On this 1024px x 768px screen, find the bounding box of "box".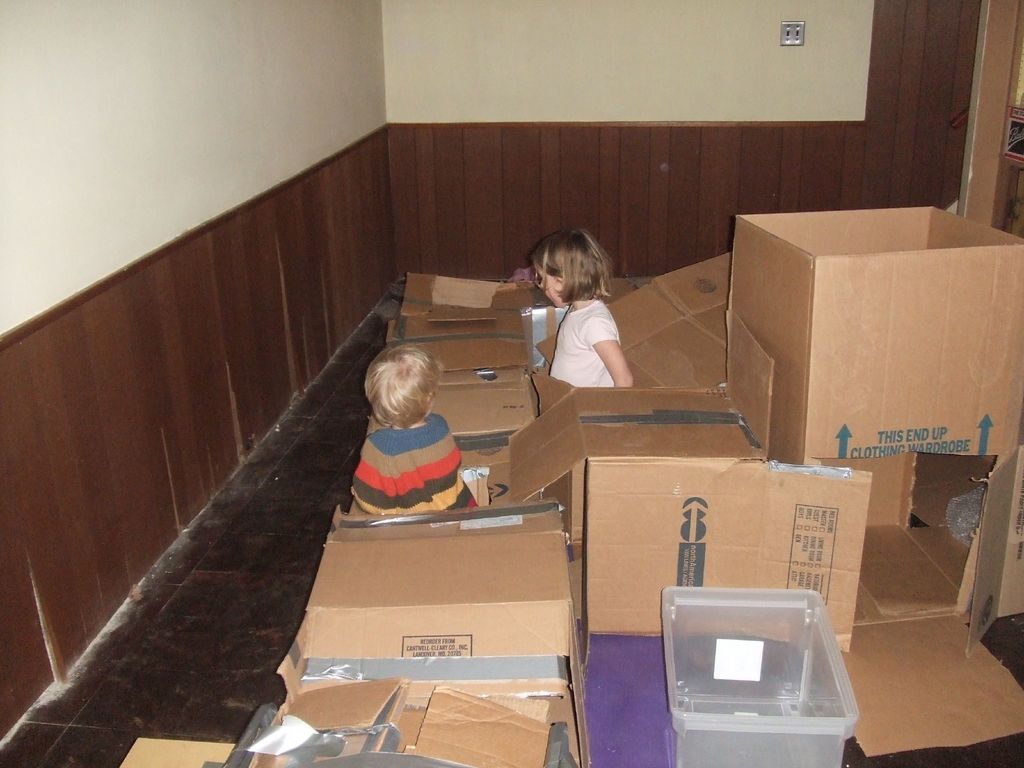
Bounding box: (724, 179, 998, 490).
